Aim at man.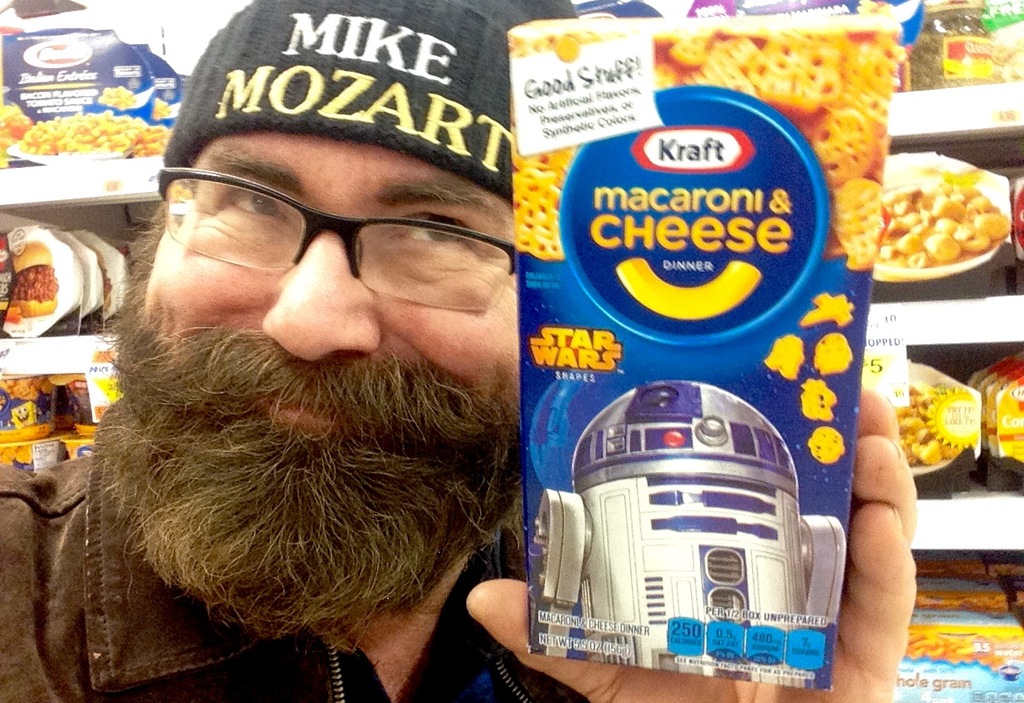
Aimed at Rect(0, 0, 913, 702).
